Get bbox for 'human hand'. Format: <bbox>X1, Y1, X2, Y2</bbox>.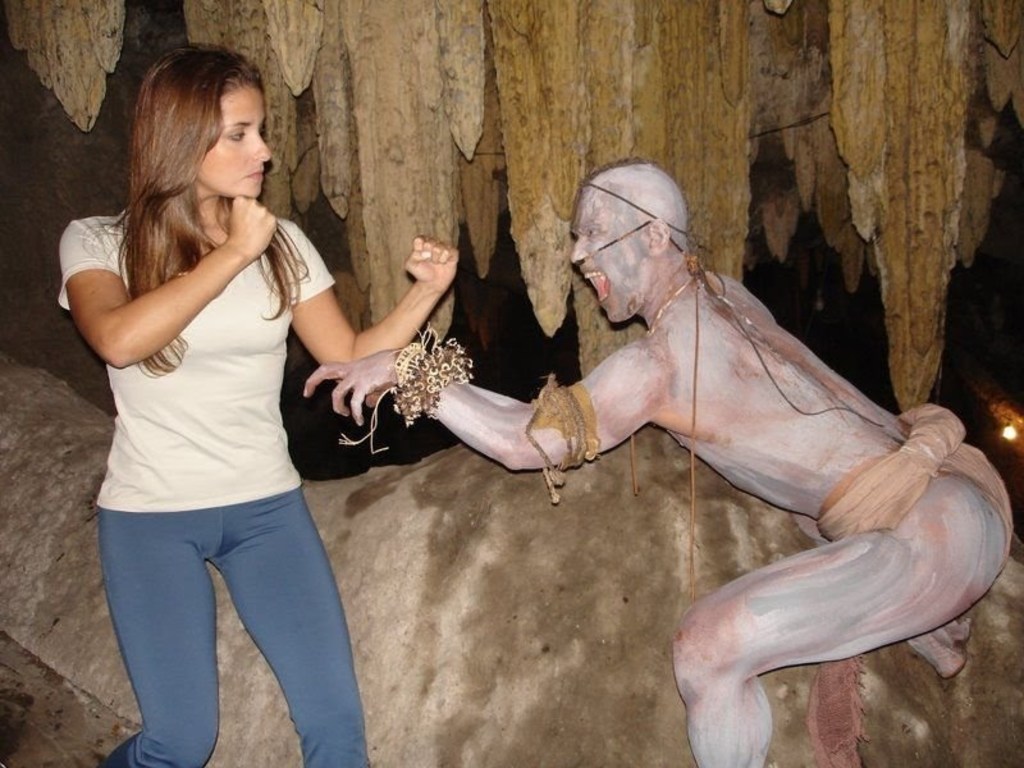
<bbox>300, 343, 415, 429</bbox>.
